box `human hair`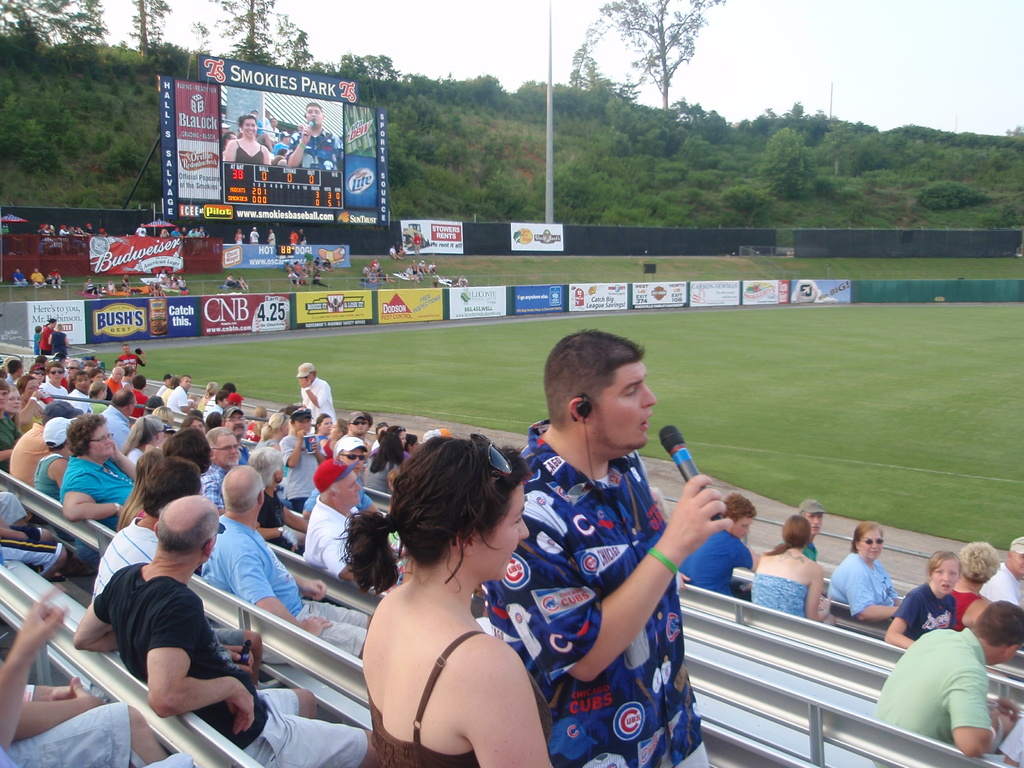
BBox(763, 511, 813, 556)
